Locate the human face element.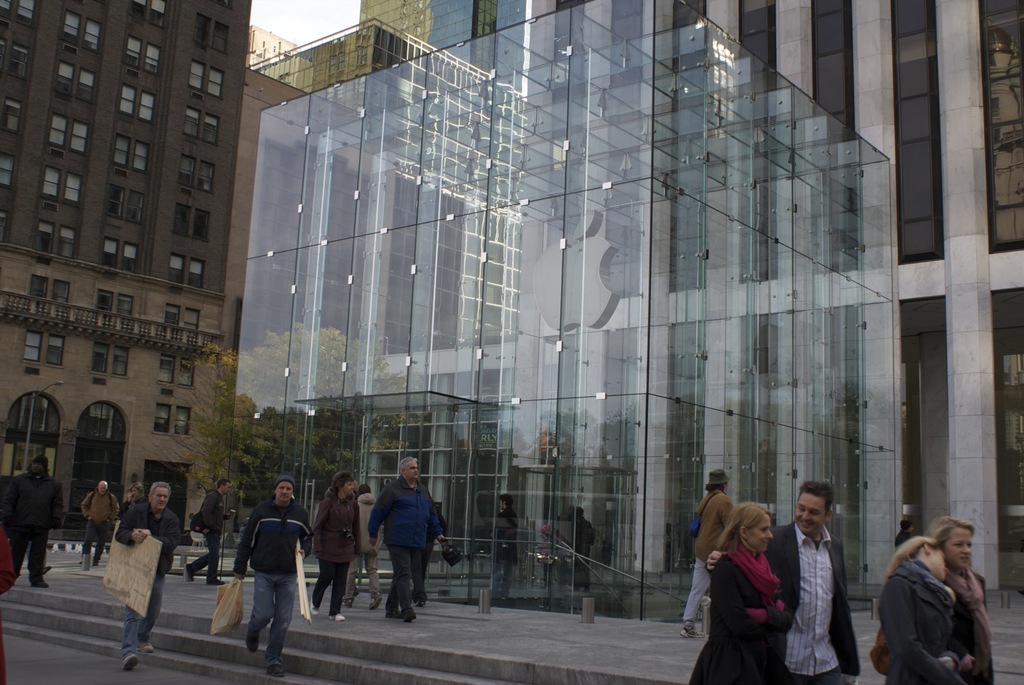
Element bbox: 405/463/419/479.
